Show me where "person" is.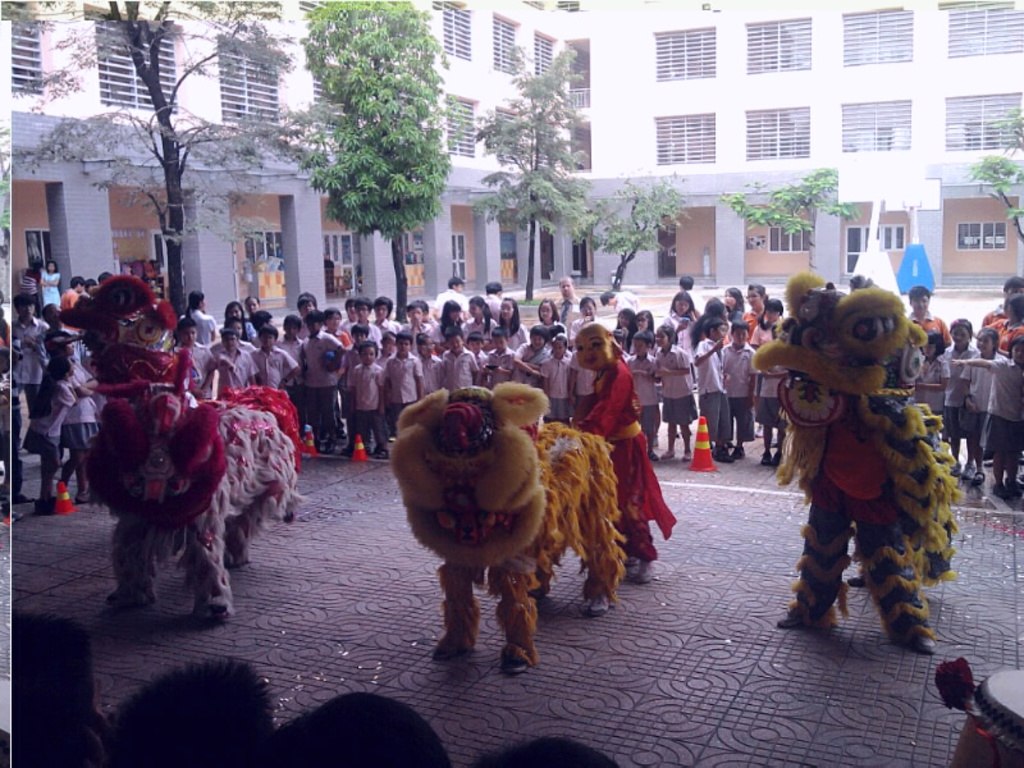
"person" is at [293, 287, 320, 315].
